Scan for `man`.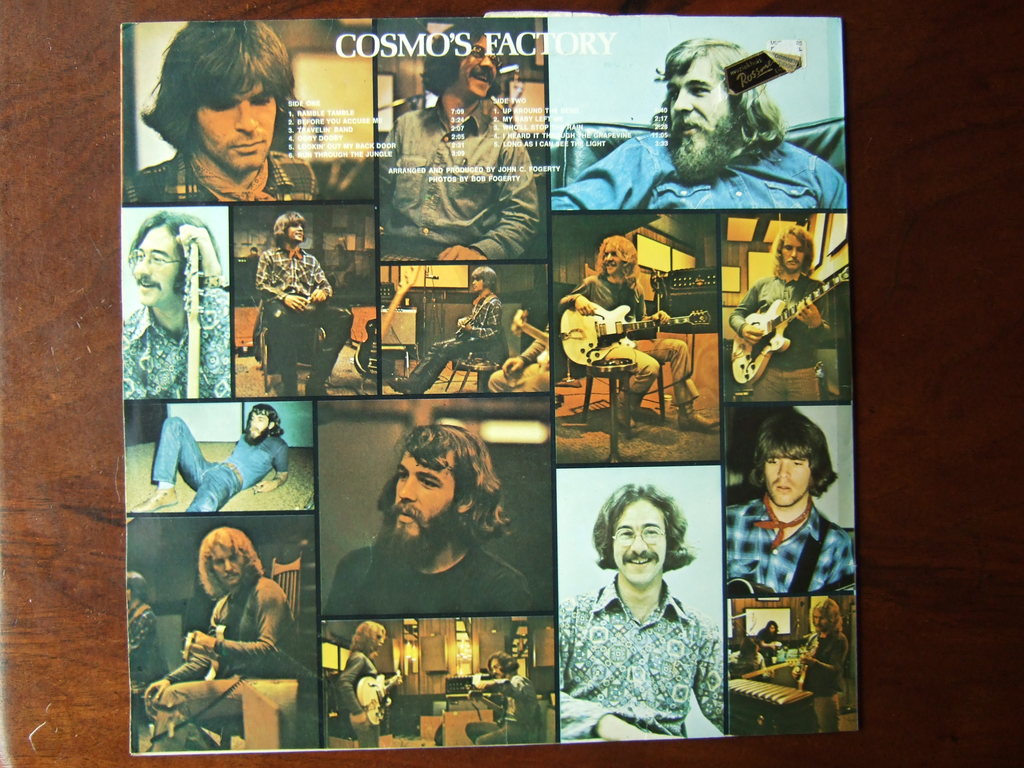
Scan result: pyautogui.locateOnScreen(125, 22, 318, 201).
